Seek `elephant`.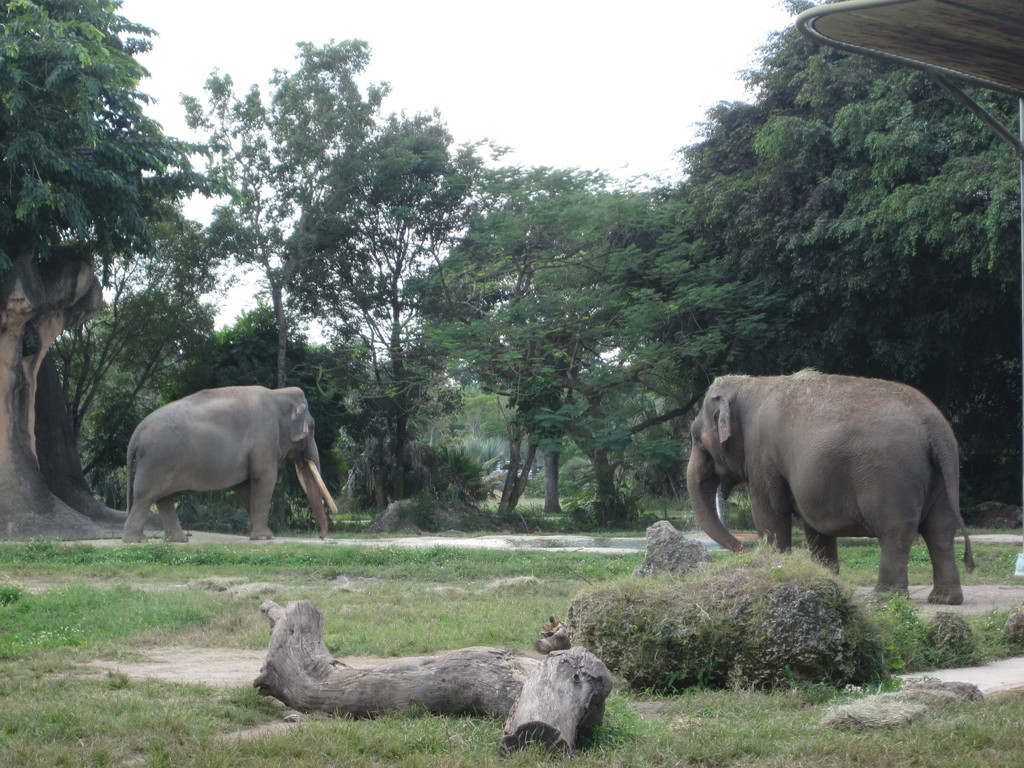
122/385/333/552.
